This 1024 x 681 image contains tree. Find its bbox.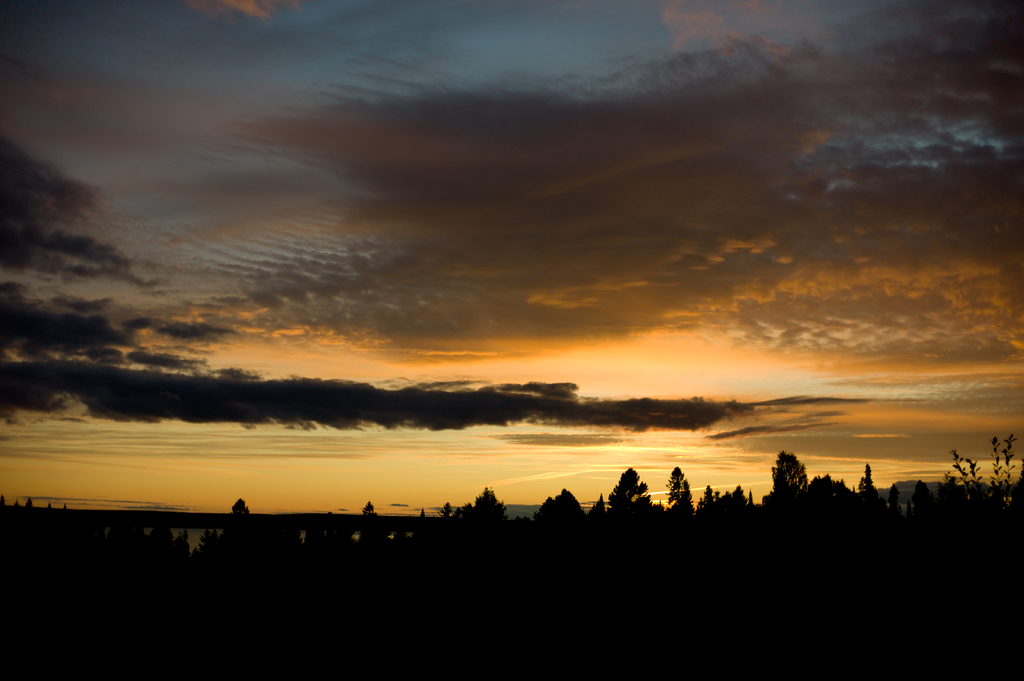
687/481/749/531.
